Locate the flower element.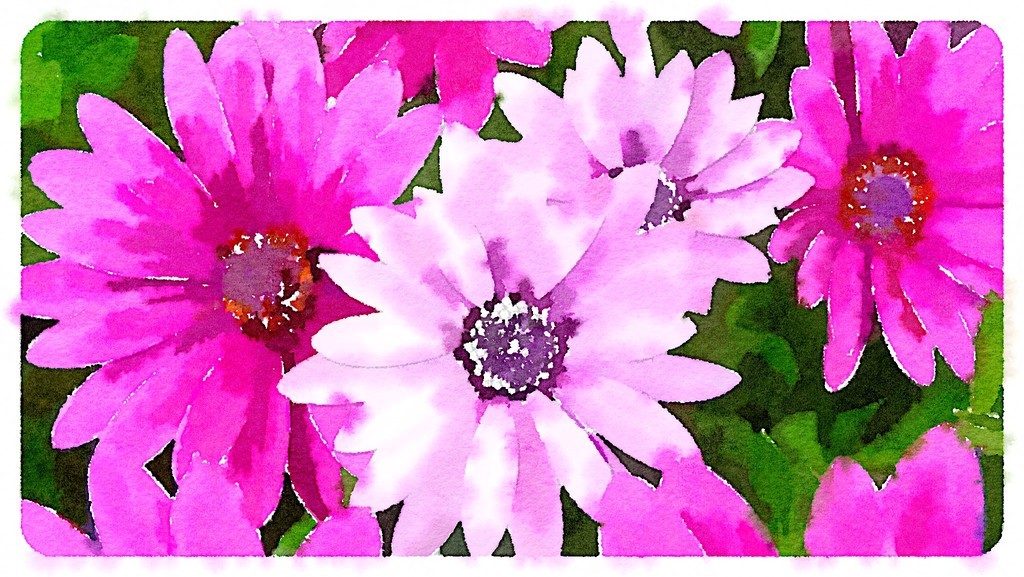
Element bbox: region(797, 427, 984, 563).
